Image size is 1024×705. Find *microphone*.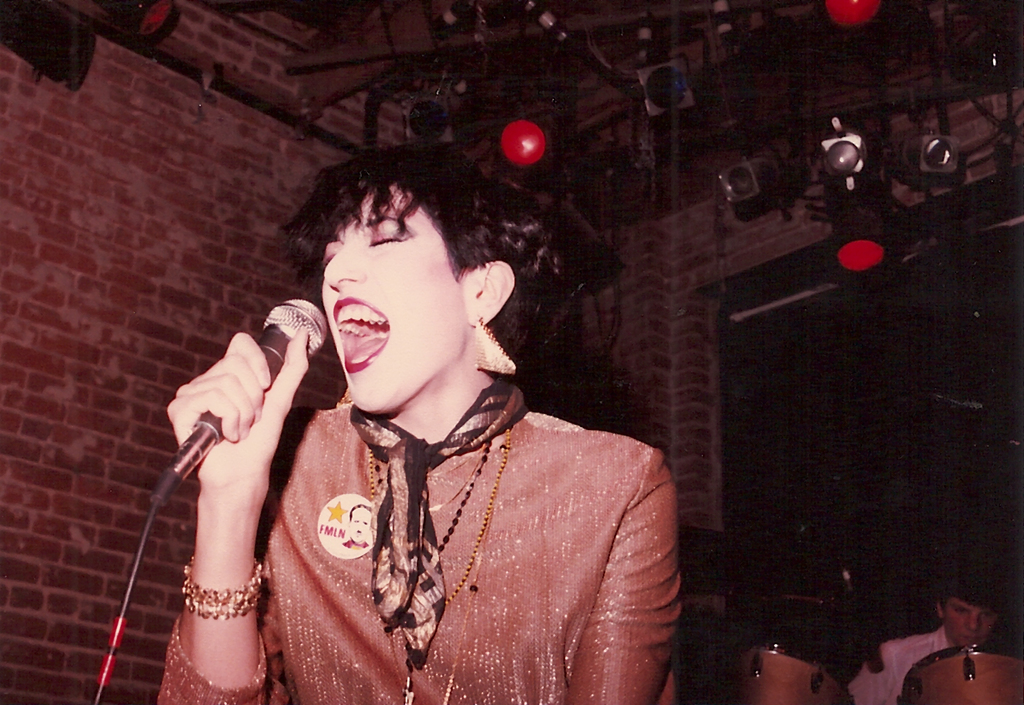
locate(192, 297, 327, 440).
